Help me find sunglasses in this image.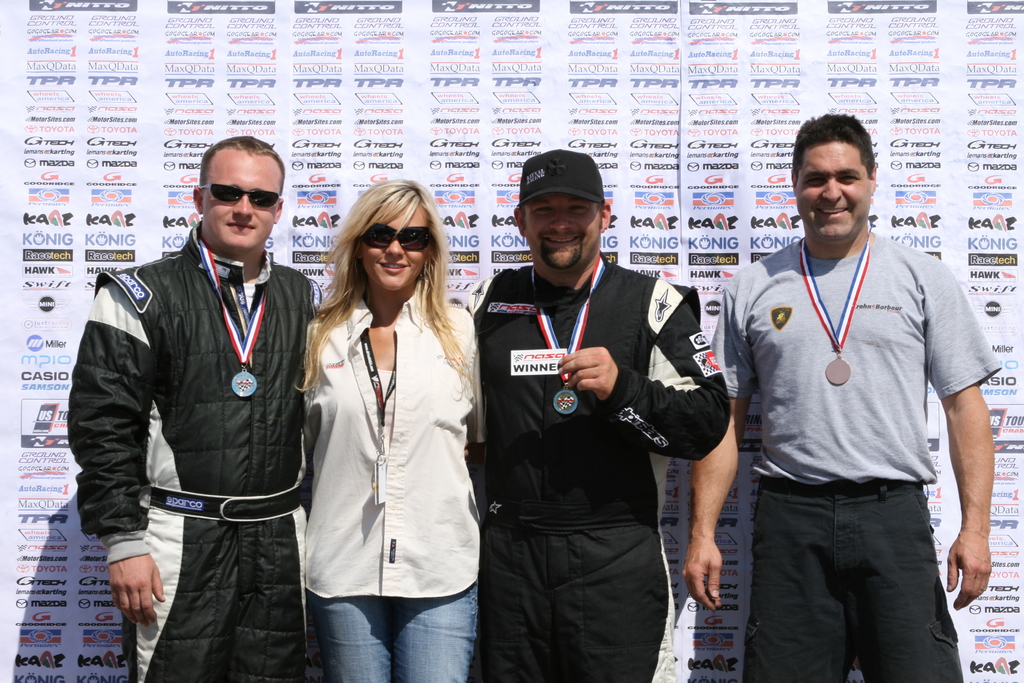
Found it: [196, 174, 287, 212].
